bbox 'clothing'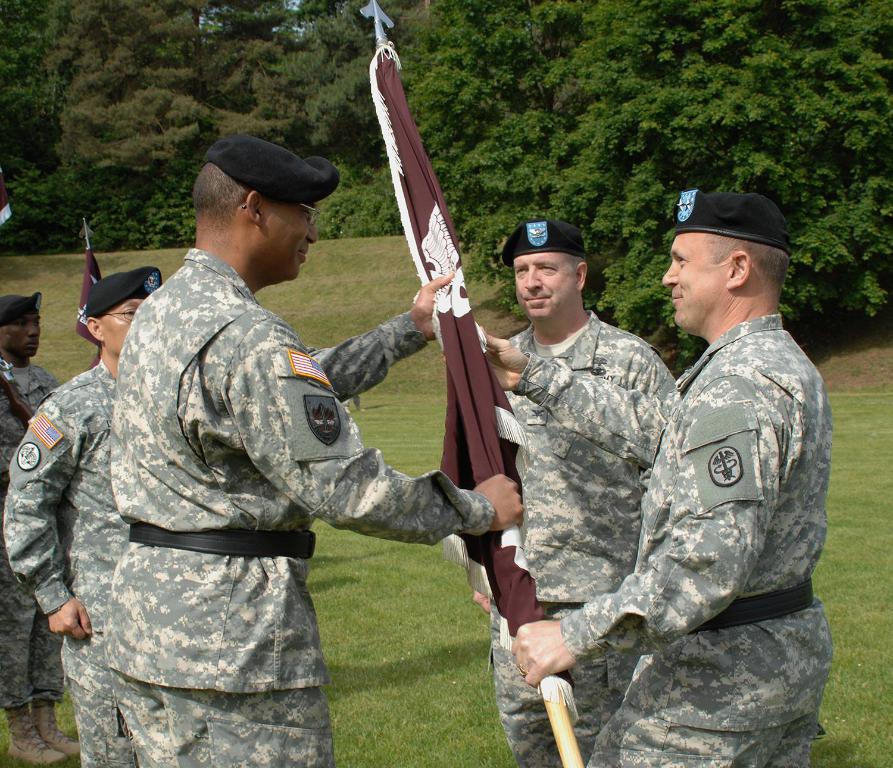
crop(592, 241, 851, 723)
